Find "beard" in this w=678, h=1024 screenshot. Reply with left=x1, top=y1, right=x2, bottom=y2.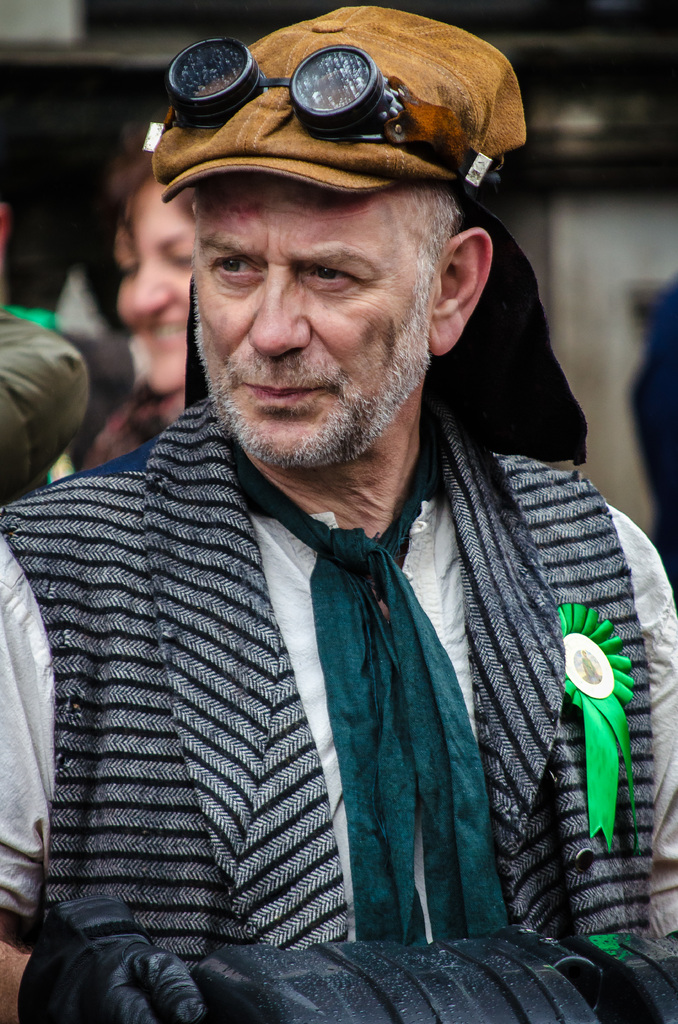
left=180, top=214, right=488, bottom=477.
